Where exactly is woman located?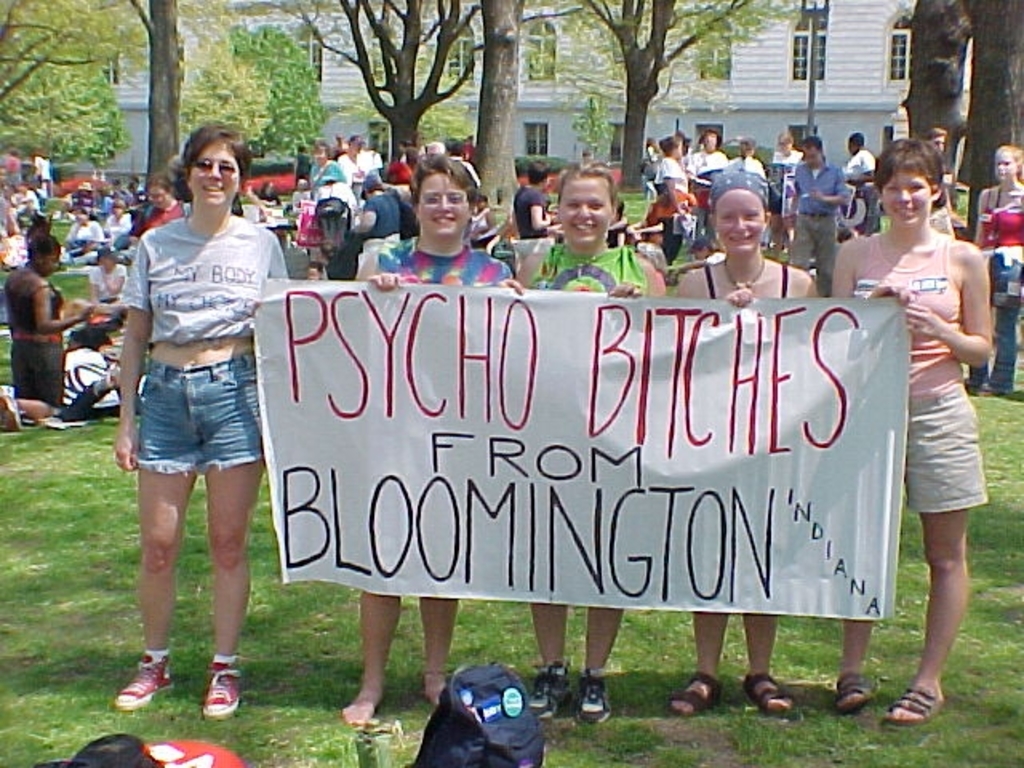
Its bounding box is <box>971,147,1022,390</box>.
